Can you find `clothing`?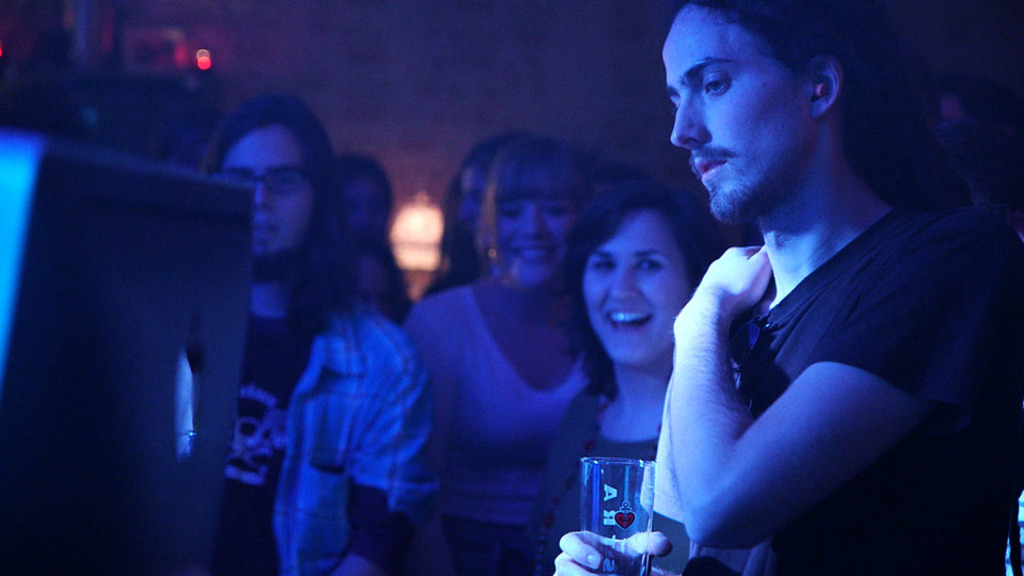
Yes, bounding box: l=212, t=293, r=438, b=575.
